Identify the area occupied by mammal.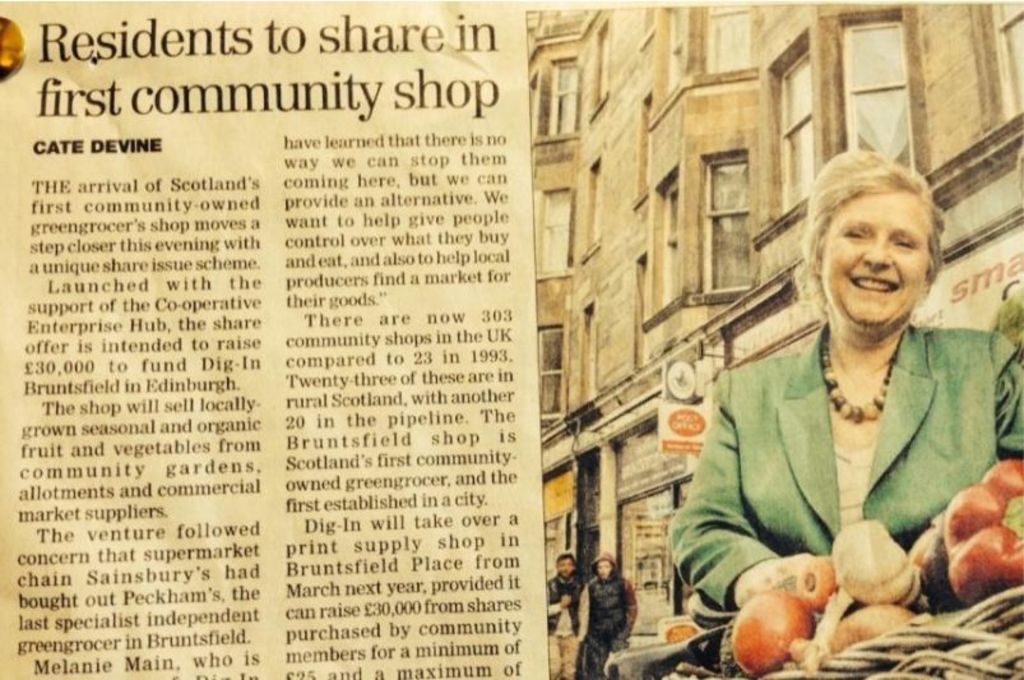
Area: bbox(576, 550, 641, 677).
